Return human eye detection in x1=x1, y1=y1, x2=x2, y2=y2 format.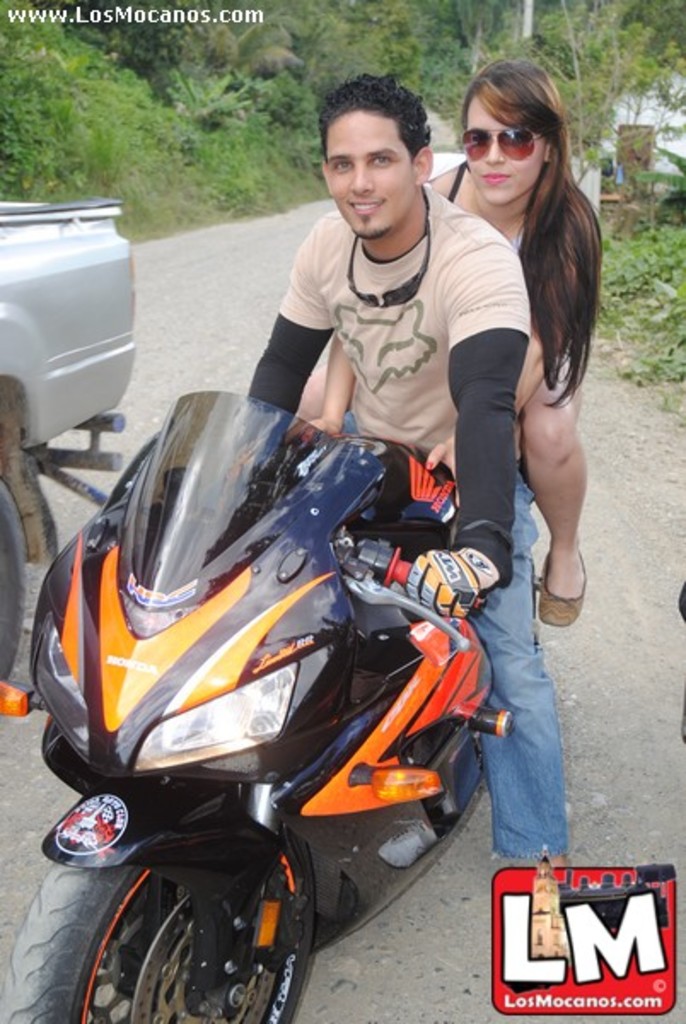
x1=502, y1=131, x2=522, y2=148.
